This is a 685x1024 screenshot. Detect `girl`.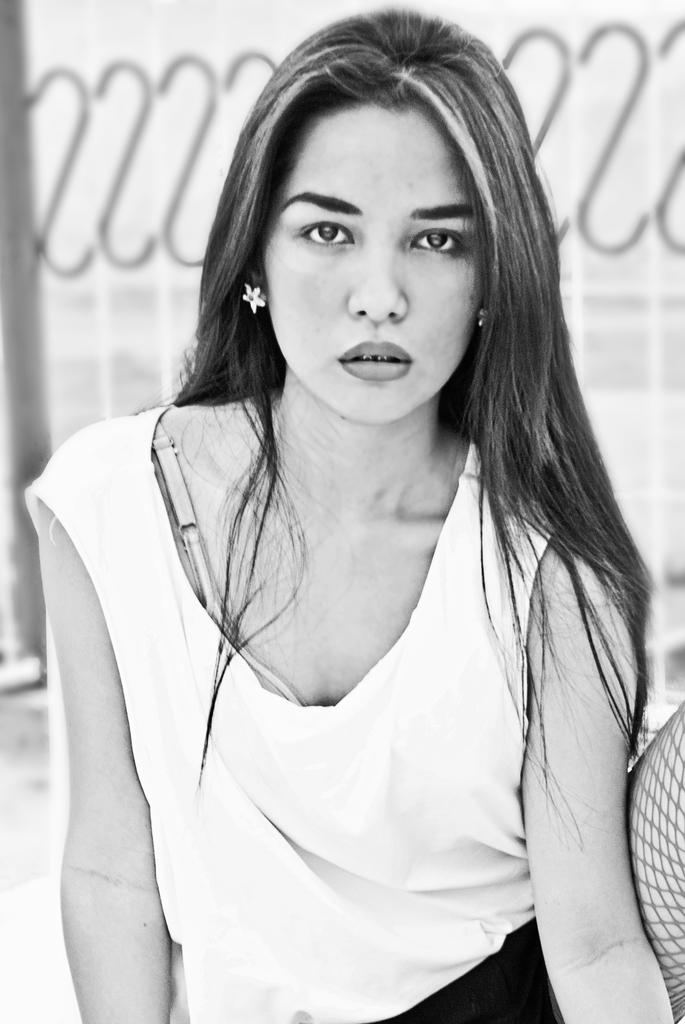
25 4 679 1023.
